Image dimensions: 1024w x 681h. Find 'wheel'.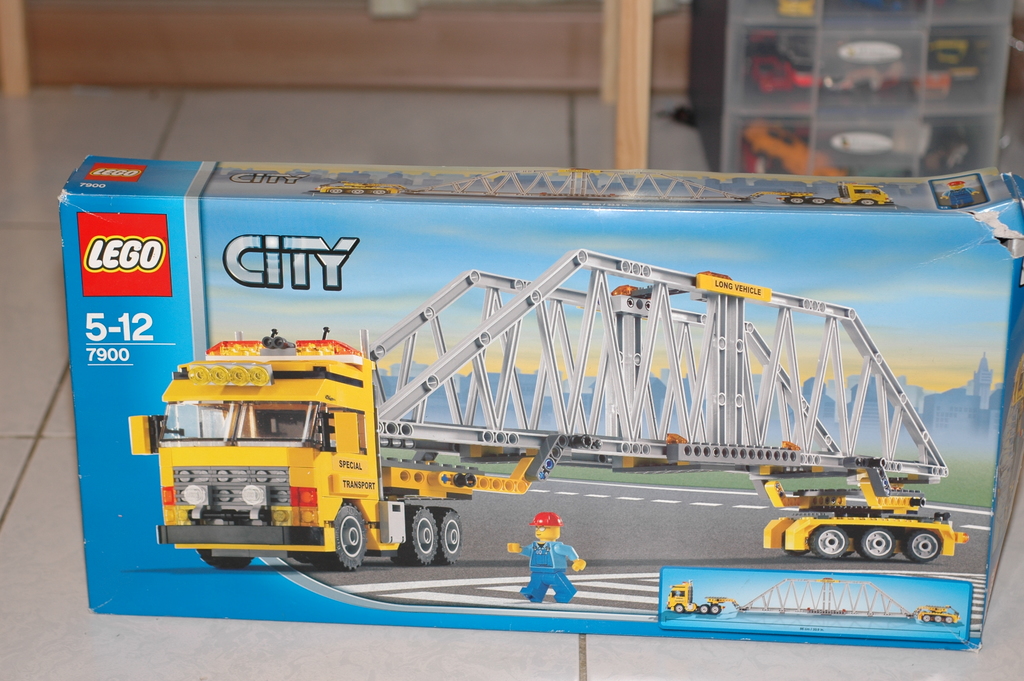
<bbox>786, 195, 804, 208</bbox>.
